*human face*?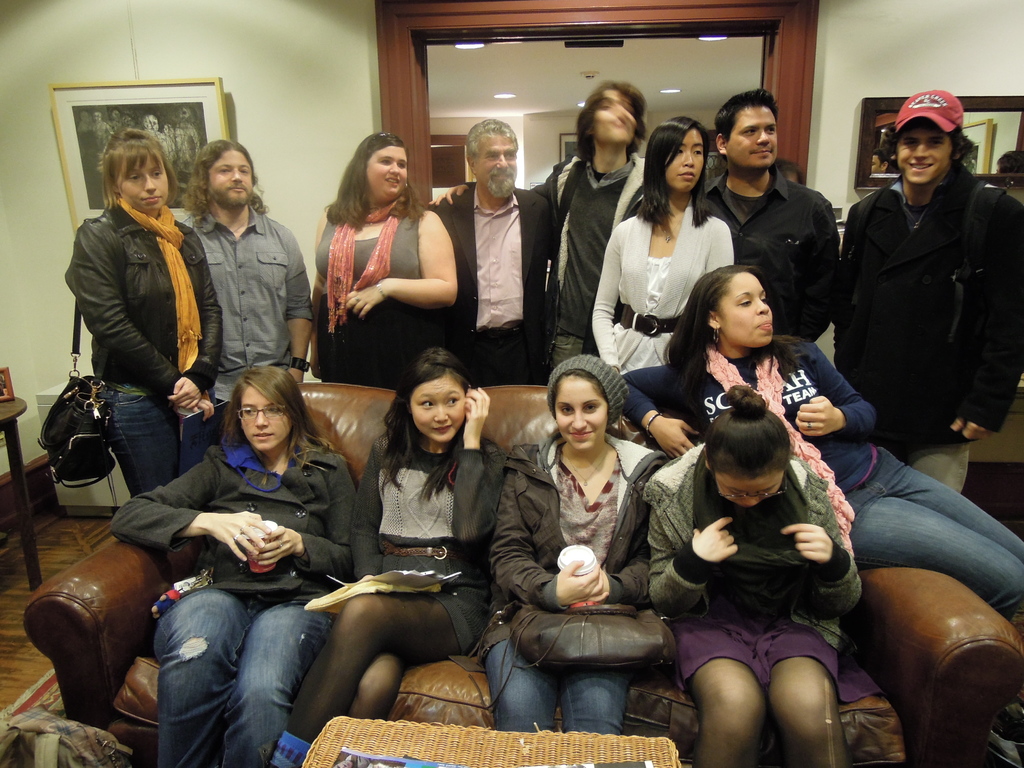
x1=594 y1=90 x2=636 y2=143
